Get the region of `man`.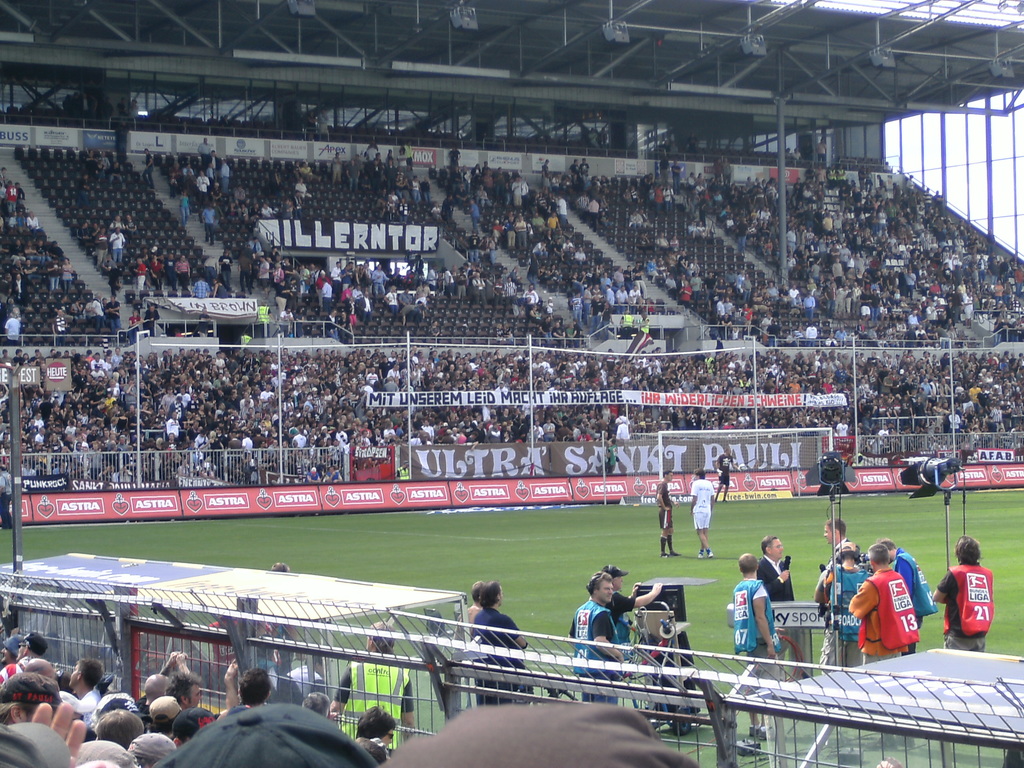
rect(848, 543, 920, 750).
